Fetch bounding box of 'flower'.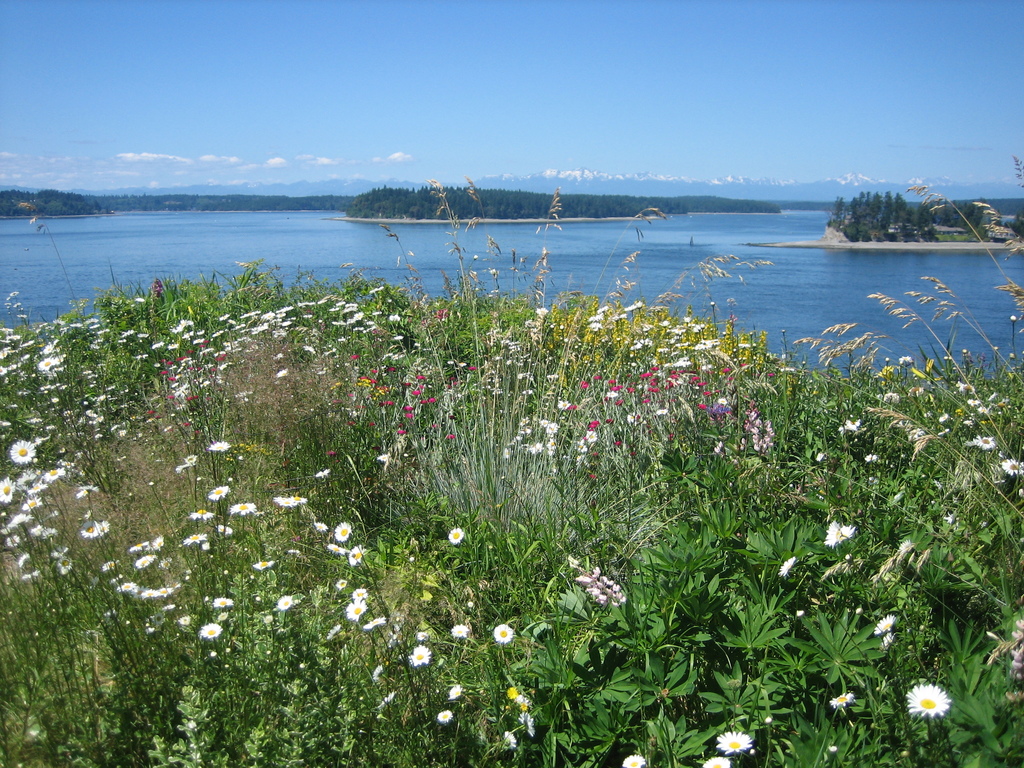
Bbox: Rect(364, 616, 386, 630).
